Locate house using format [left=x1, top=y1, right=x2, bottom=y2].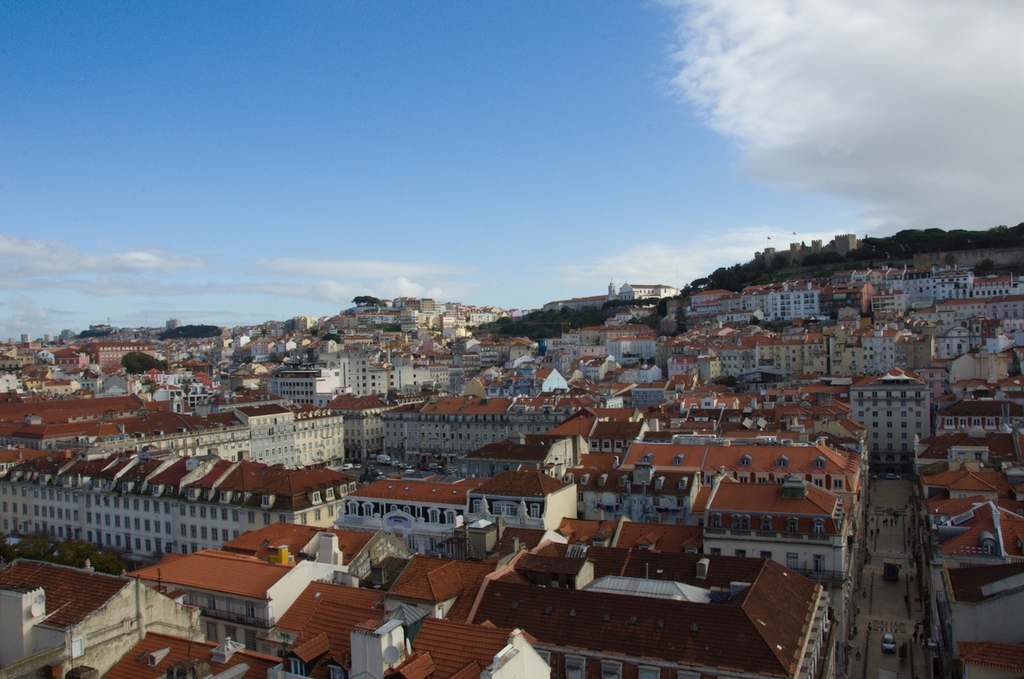
[left=10, top=549, right=245, bottom=658].
